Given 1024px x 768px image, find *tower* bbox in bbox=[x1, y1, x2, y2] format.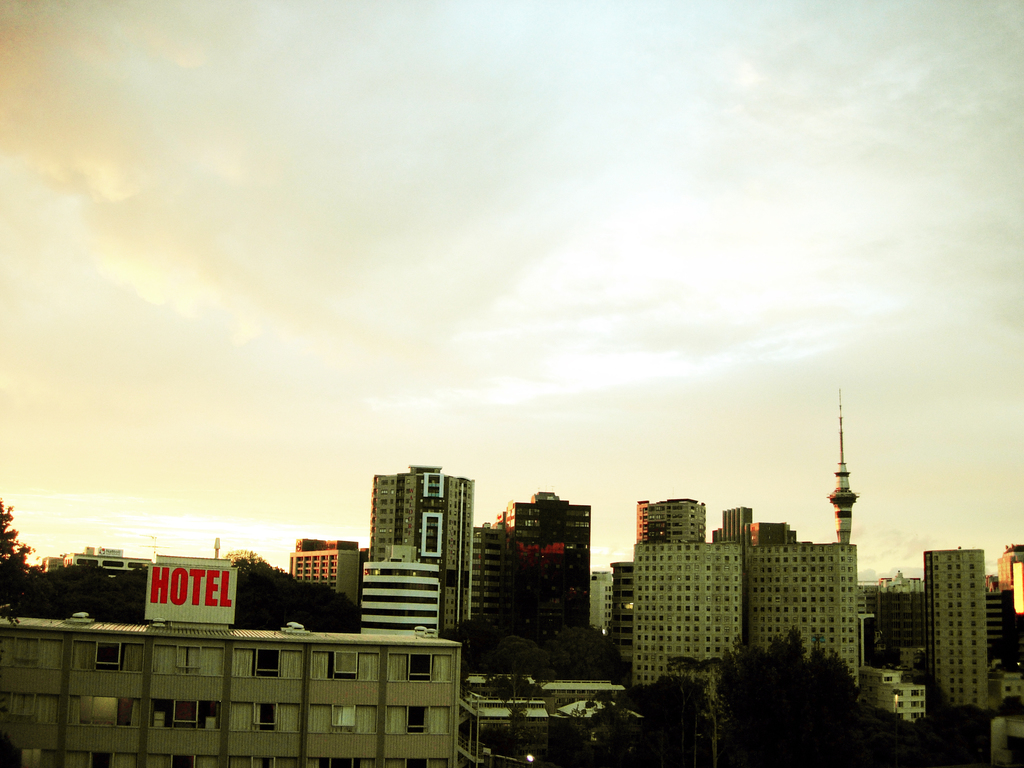
bbox=[361, 560, 451, 630].
